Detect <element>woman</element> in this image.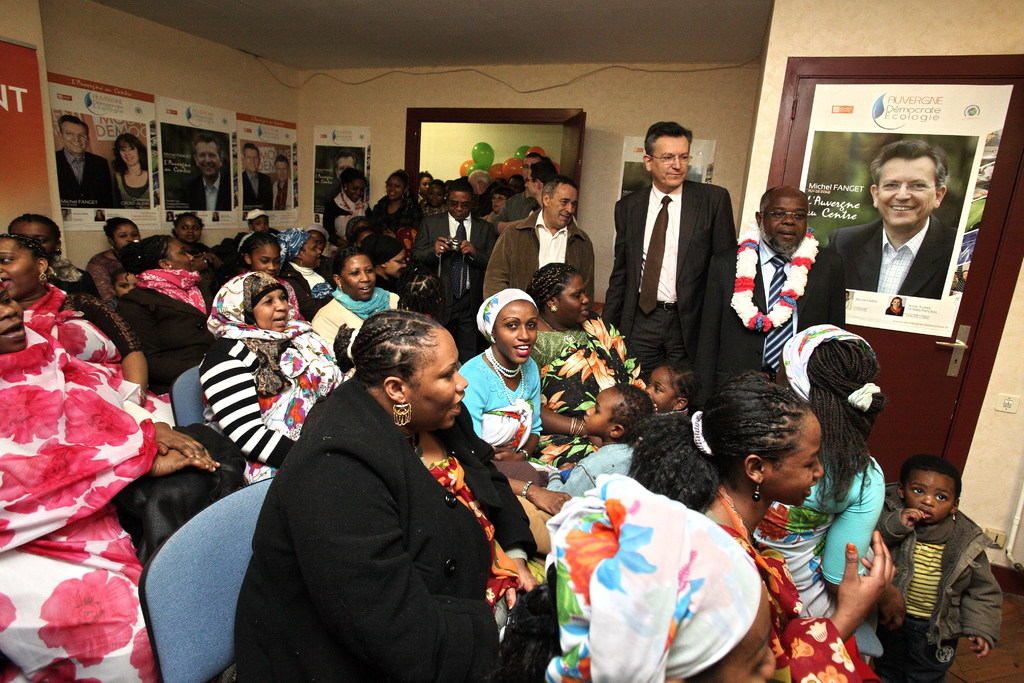
Detection: {"x1": 417, "y1": 176, "x2": 447, "y2": 213}.
